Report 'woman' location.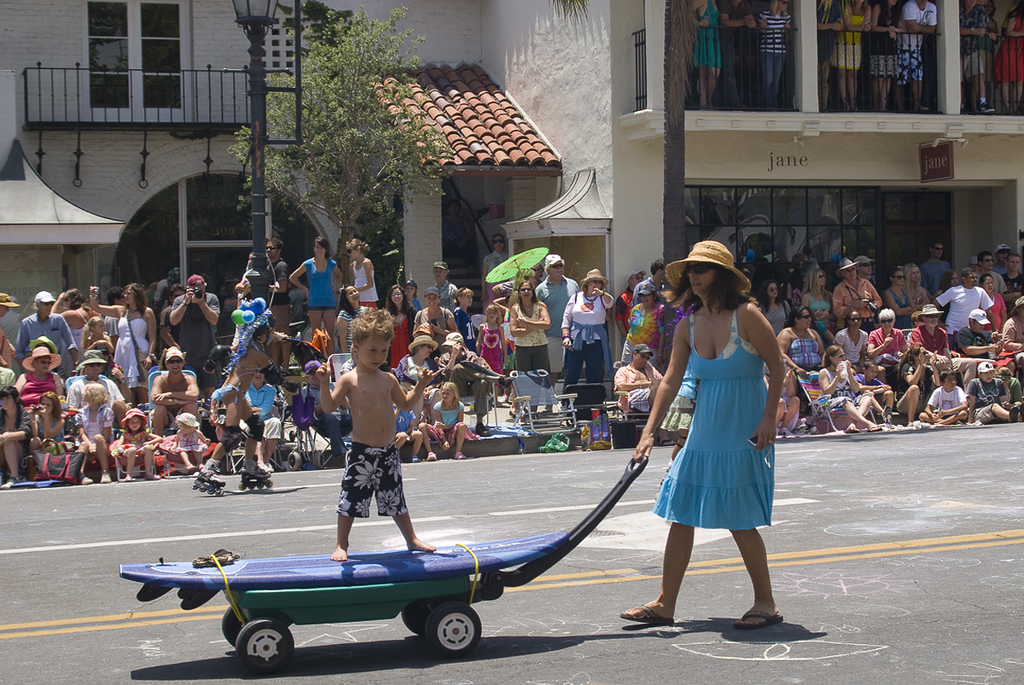
Report: (x1=559, y1=264, x2=609, y2=404).
